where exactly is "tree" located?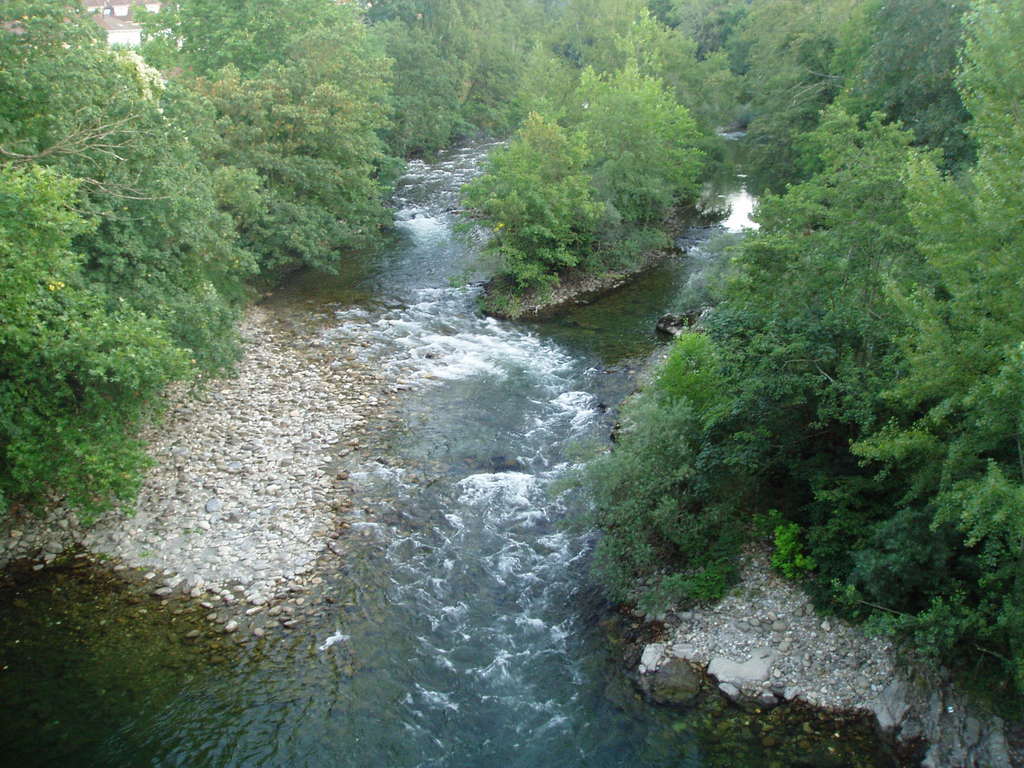
Its bounding box is [left=729, top=0, right=897, bottom=228].
